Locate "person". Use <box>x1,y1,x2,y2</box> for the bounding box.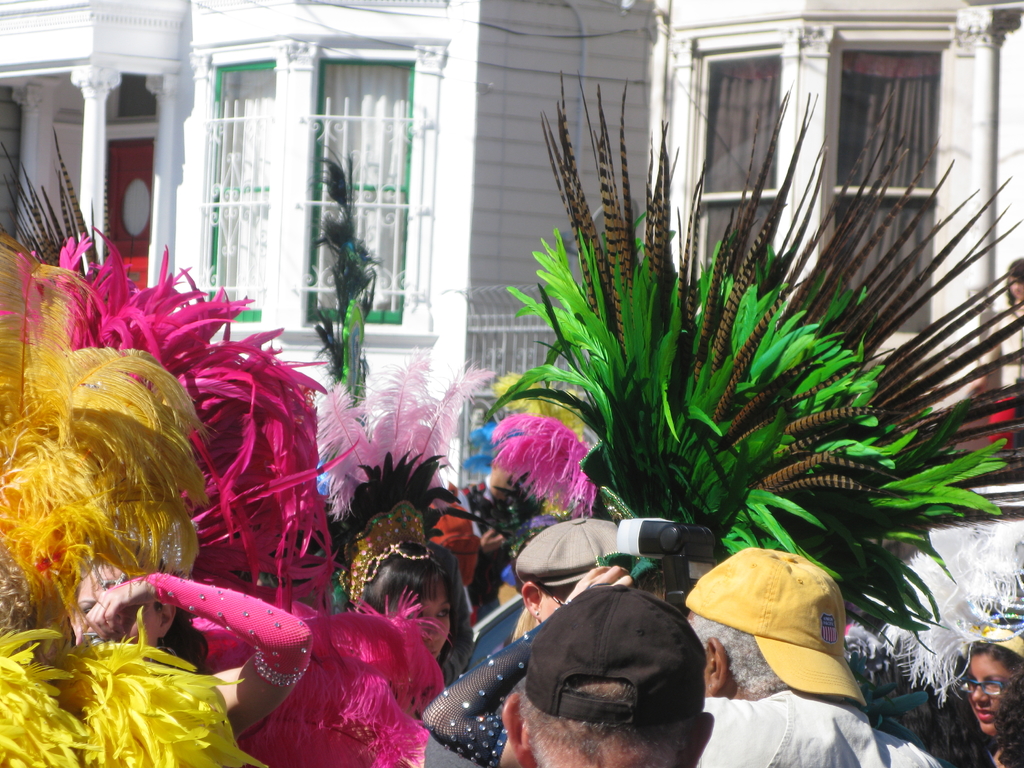
<box>326,502,472,735</box>.
